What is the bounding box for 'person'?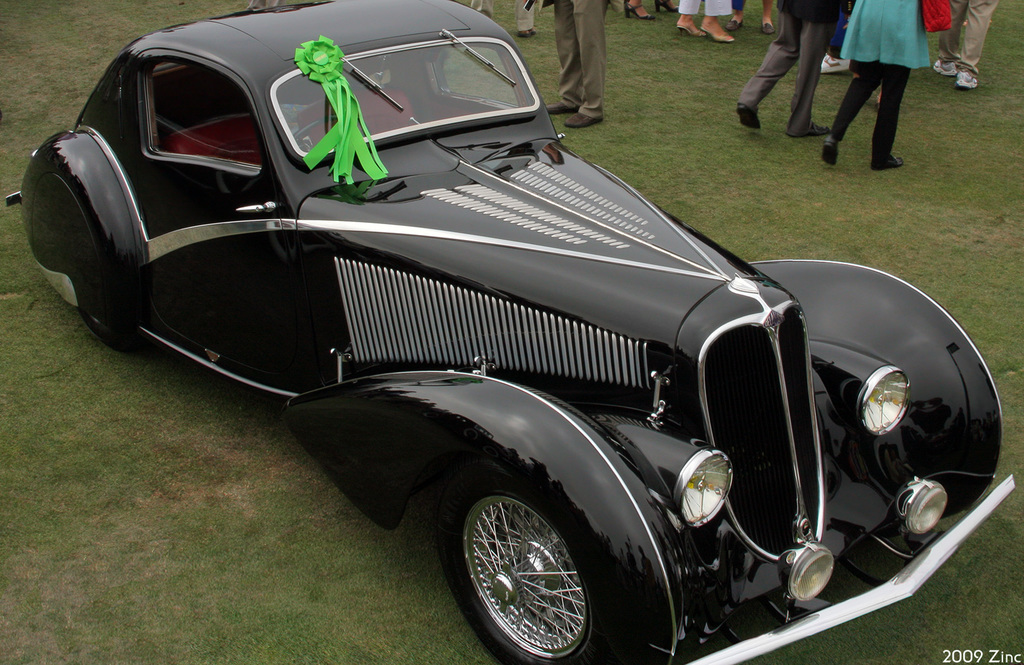
Rect(823, 0, 936, 172).
